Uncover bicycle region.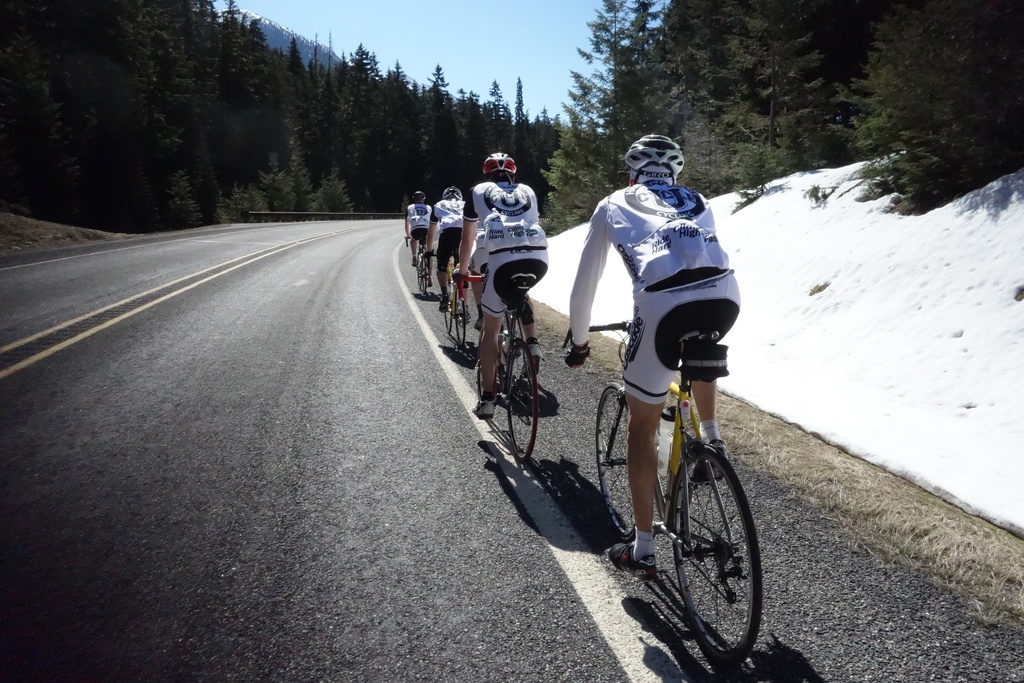
Uncovered: box(478, 271, 541, 463).
